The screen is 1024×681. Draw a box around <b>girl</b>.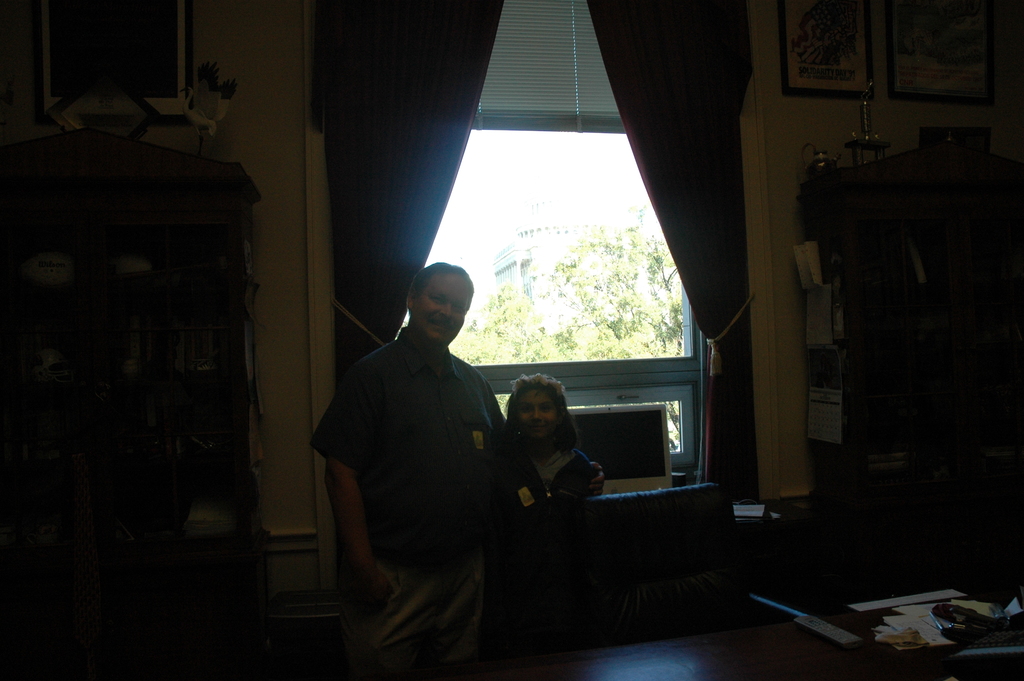
(495,373,600,516).
